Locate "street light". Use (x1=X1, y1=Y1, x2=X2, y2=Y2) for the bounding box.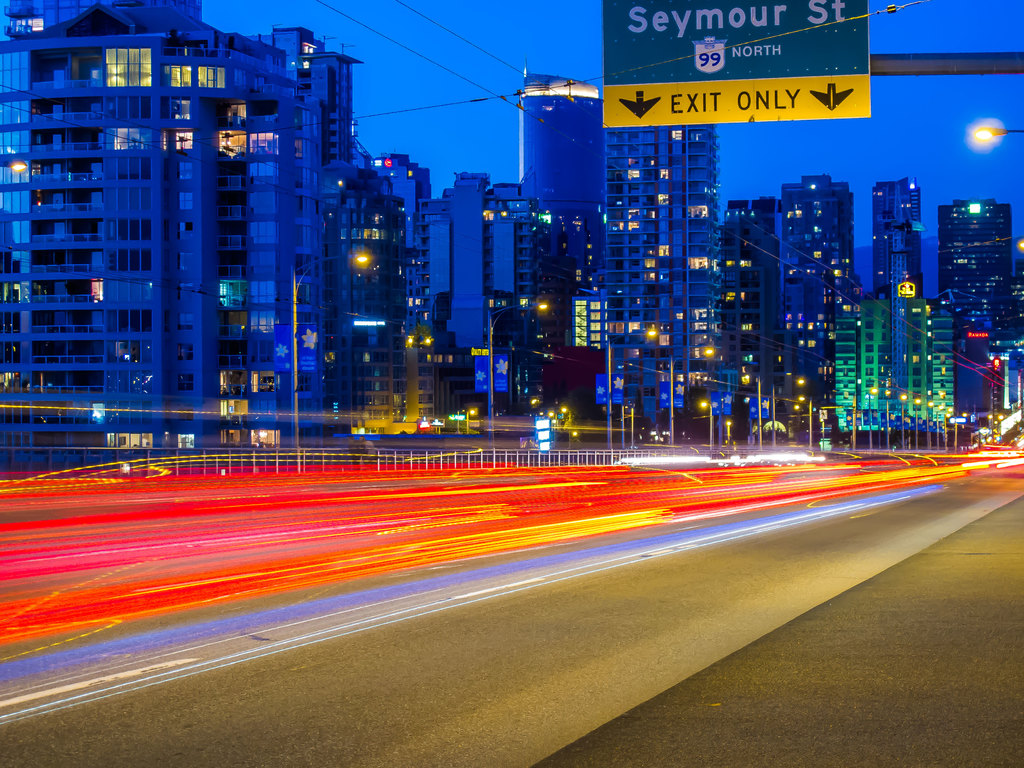
(x1=694, y1=395, x2=710, y2=445).
